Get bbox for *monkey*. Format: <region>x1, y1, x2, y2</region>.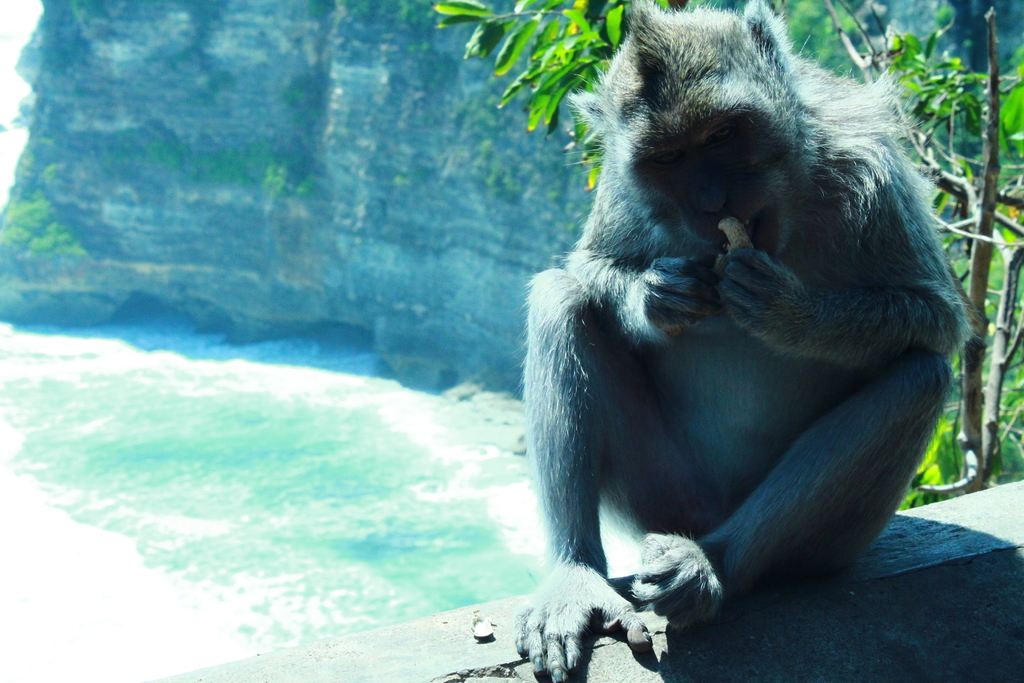
<region>474, 23, 991, 667</region>.
